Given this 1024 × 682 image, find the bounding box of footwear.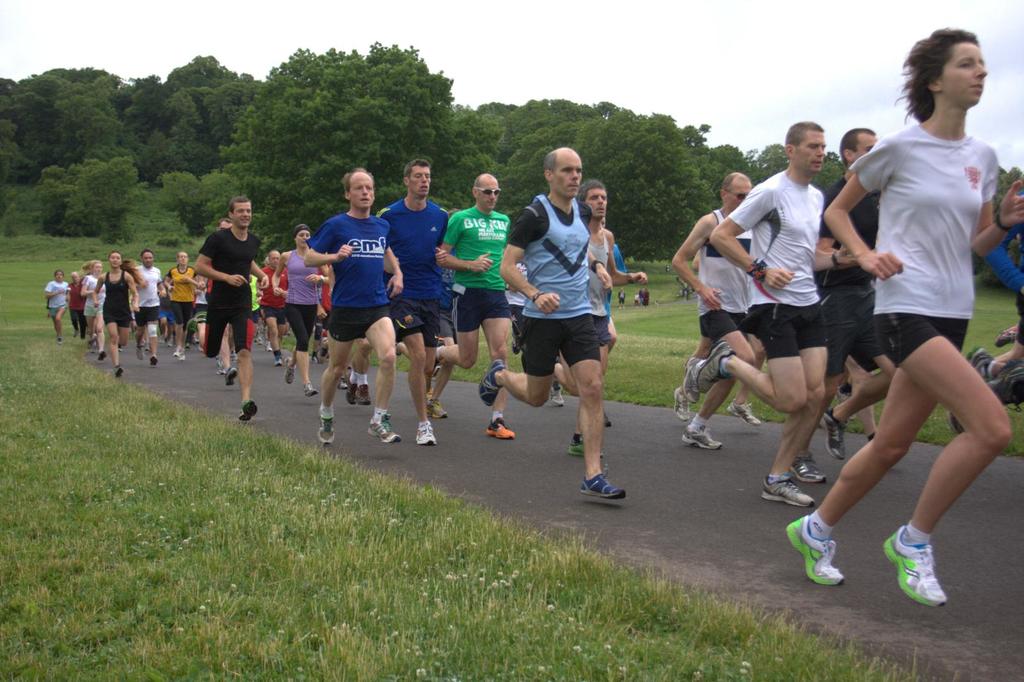
left=212, top=355, right=221, bottom=379.
